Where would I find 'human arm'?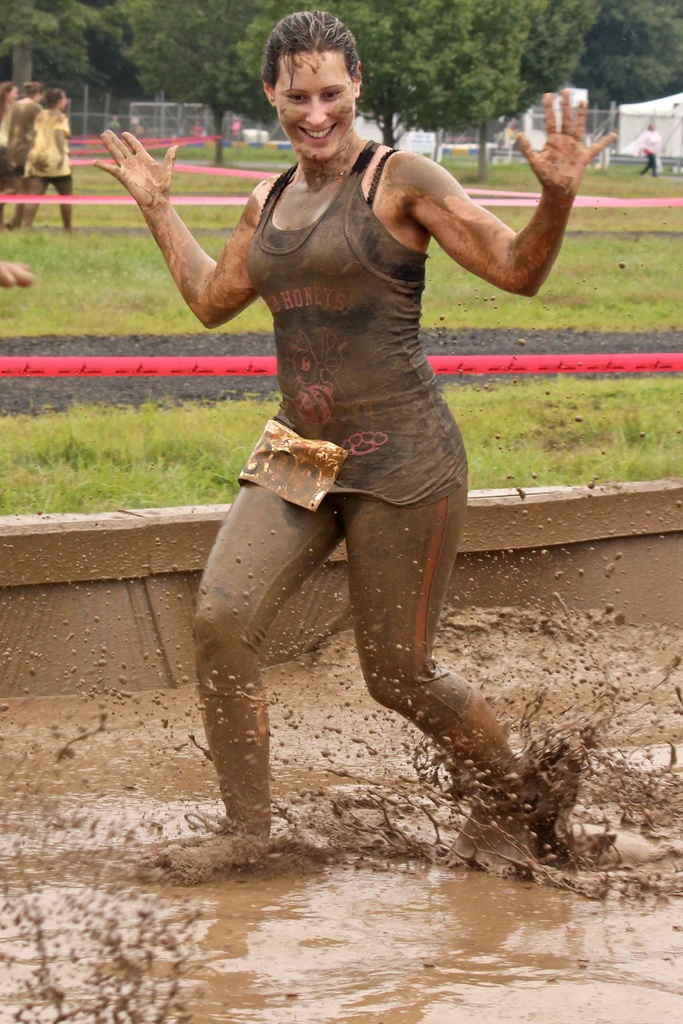
At region(405, 125, 589, 303).
